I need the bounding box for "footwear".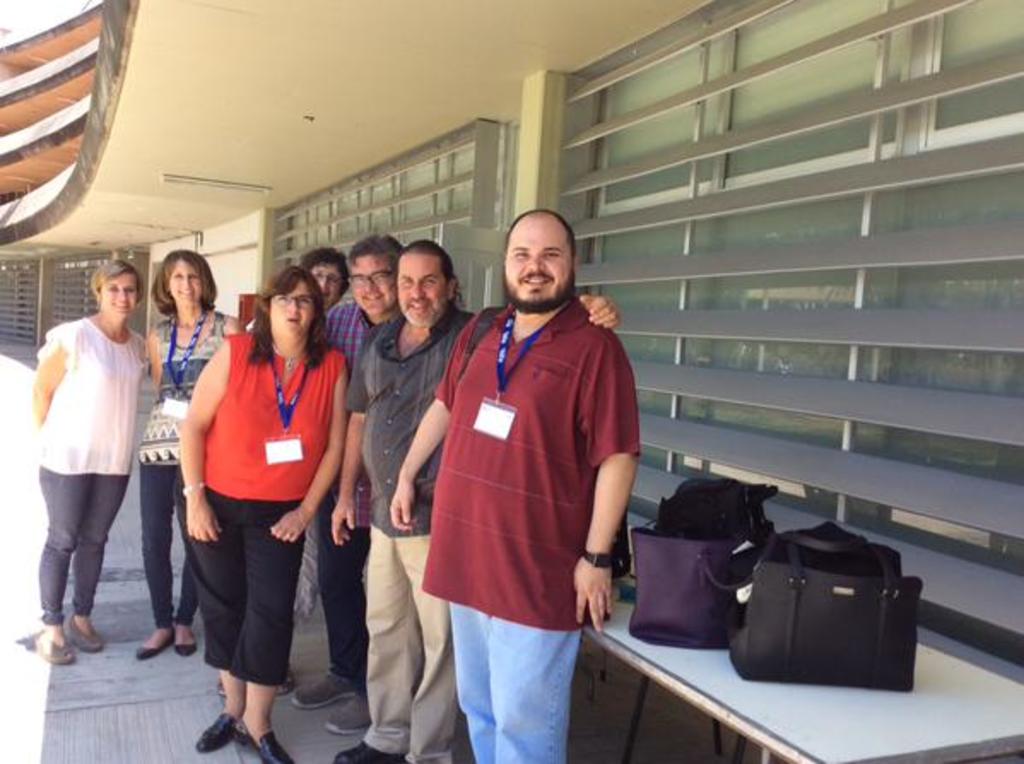
Here it is: crop(335, 737, 409, 762).
